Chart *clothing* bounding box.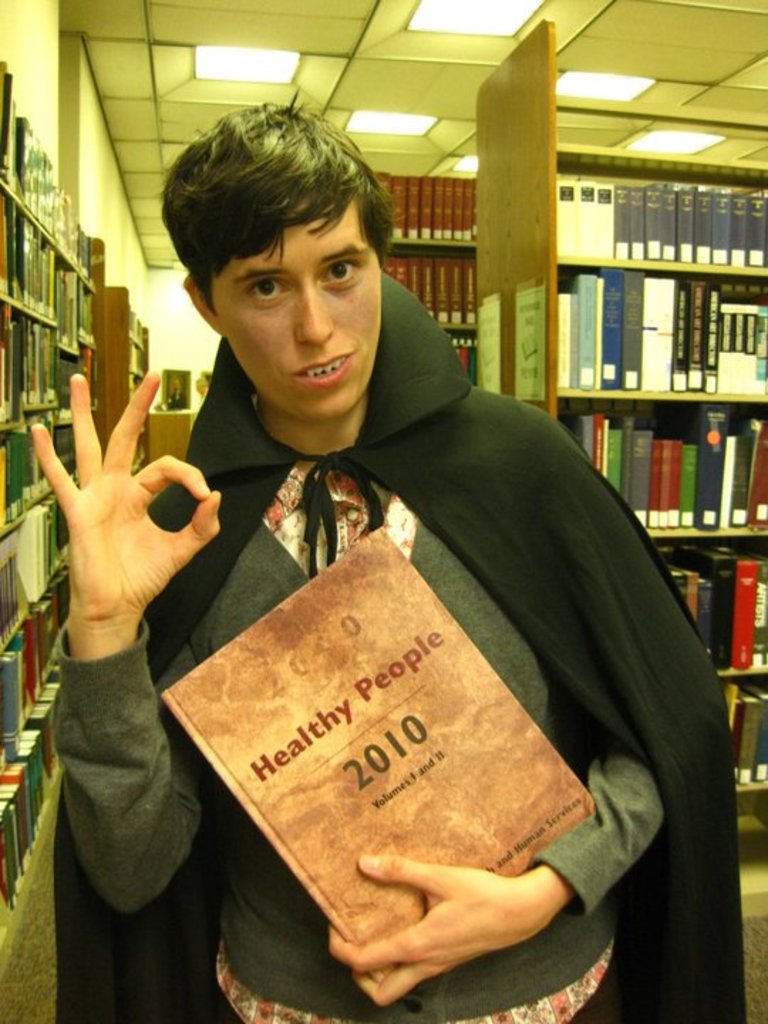
Charted: 151:229:711:1023.
